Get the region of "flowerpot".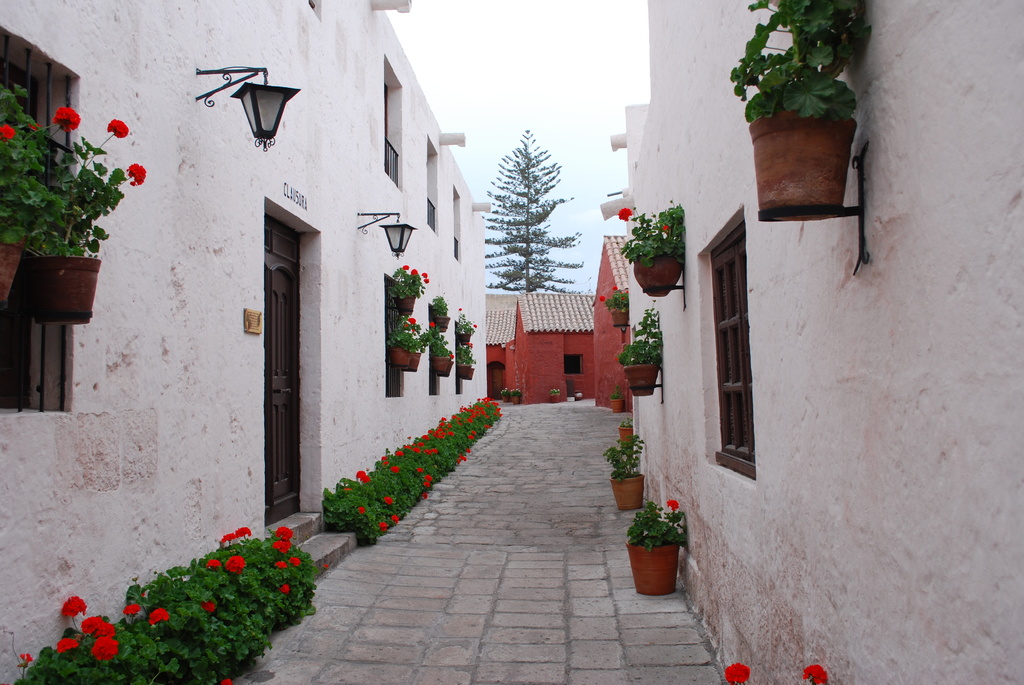
region(618, 427, 633, 448).
